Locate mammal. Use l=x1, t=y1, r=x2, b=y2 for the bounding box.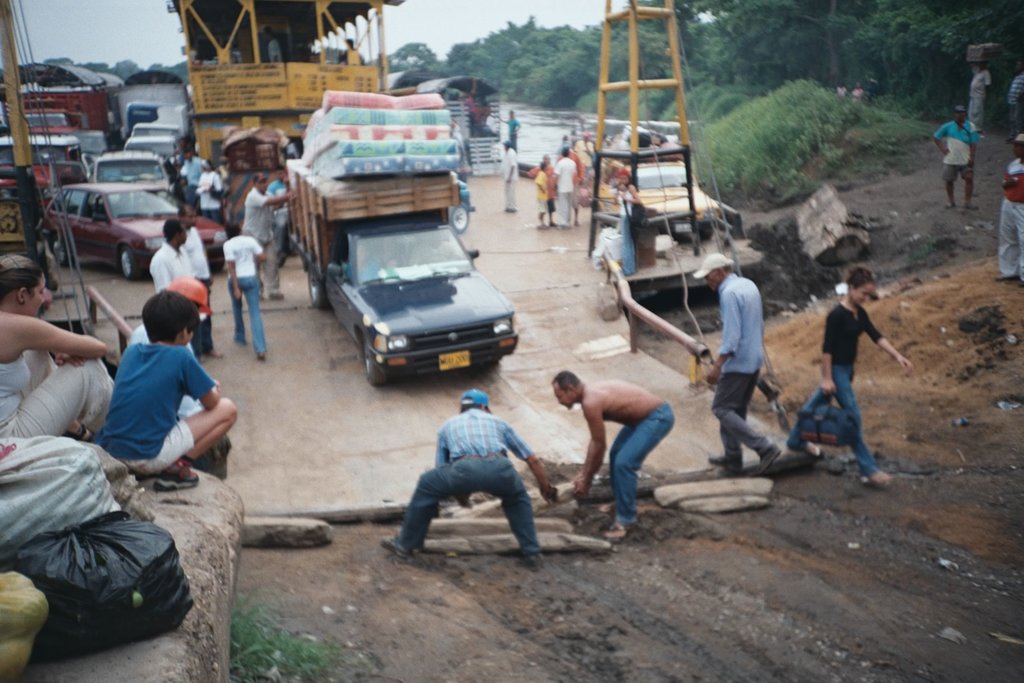
l=1000, t=131, r=1023, b=286.
